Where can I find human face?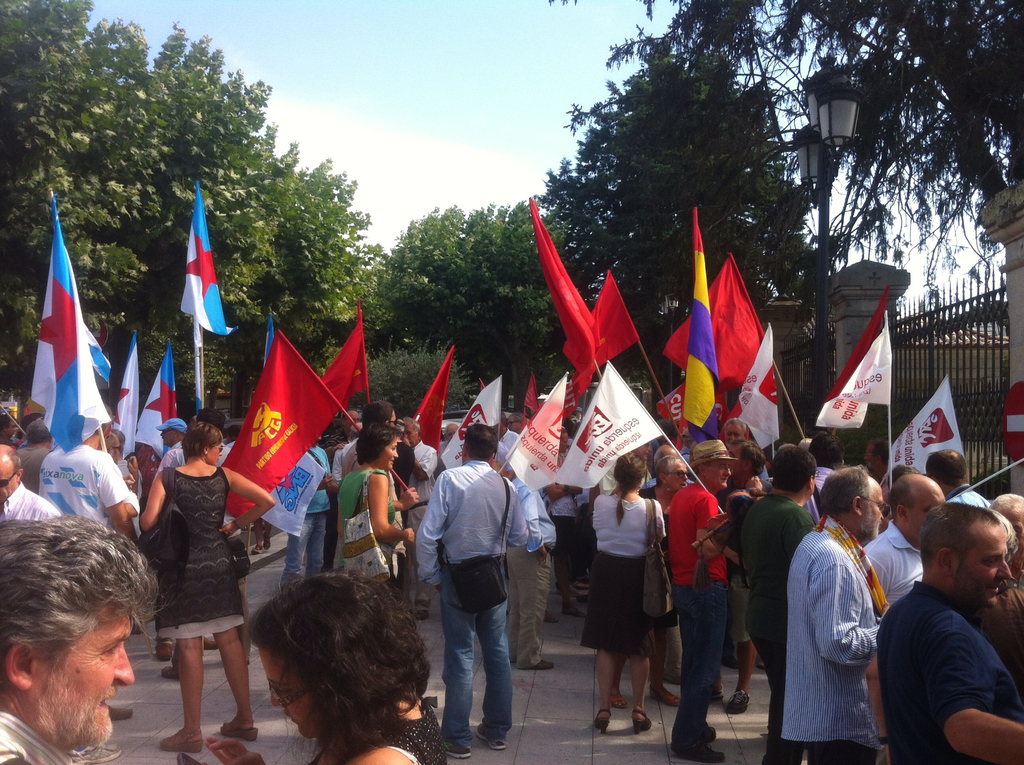
You can find it at {"x1": 664, "y1": 459, "x2": 687, "y2": 493}.
